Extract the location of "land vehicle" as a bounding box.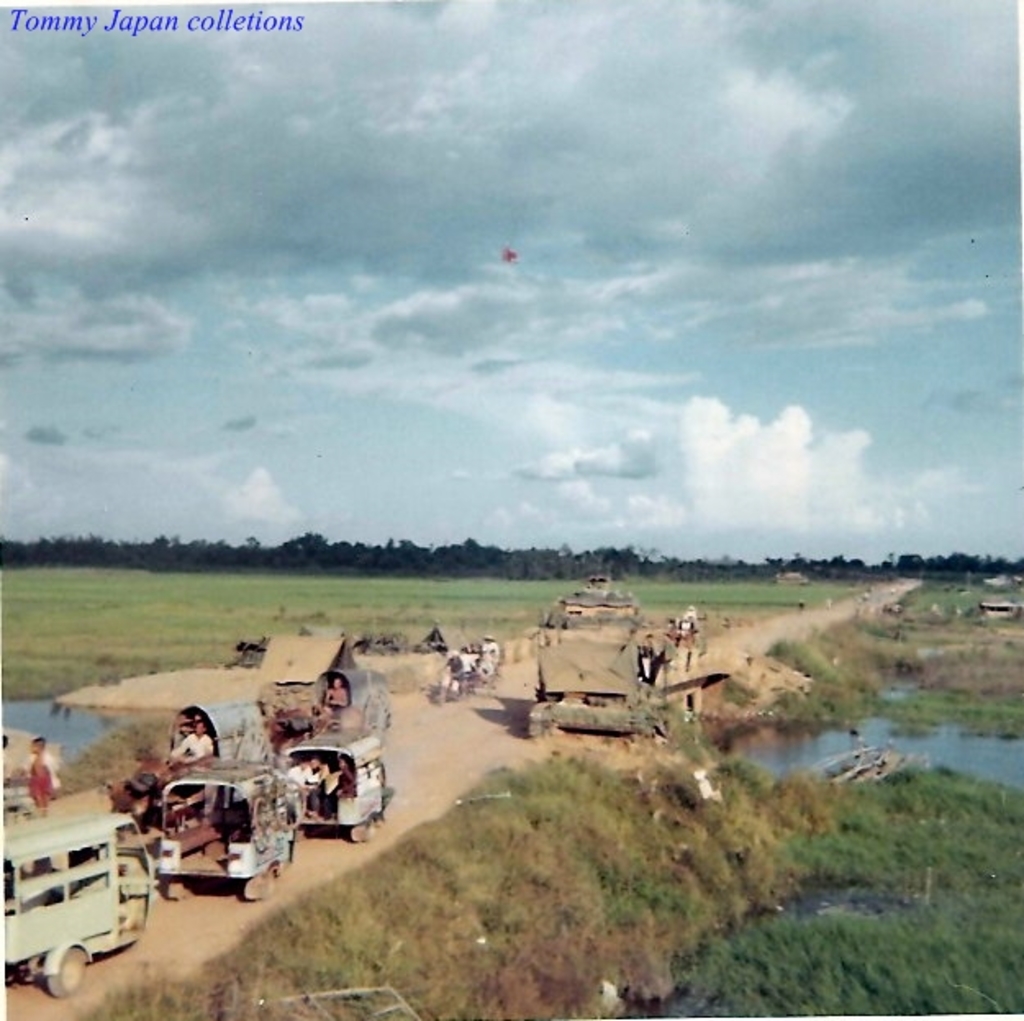
[x1=0, y1=811, x2=152, y2=996].
